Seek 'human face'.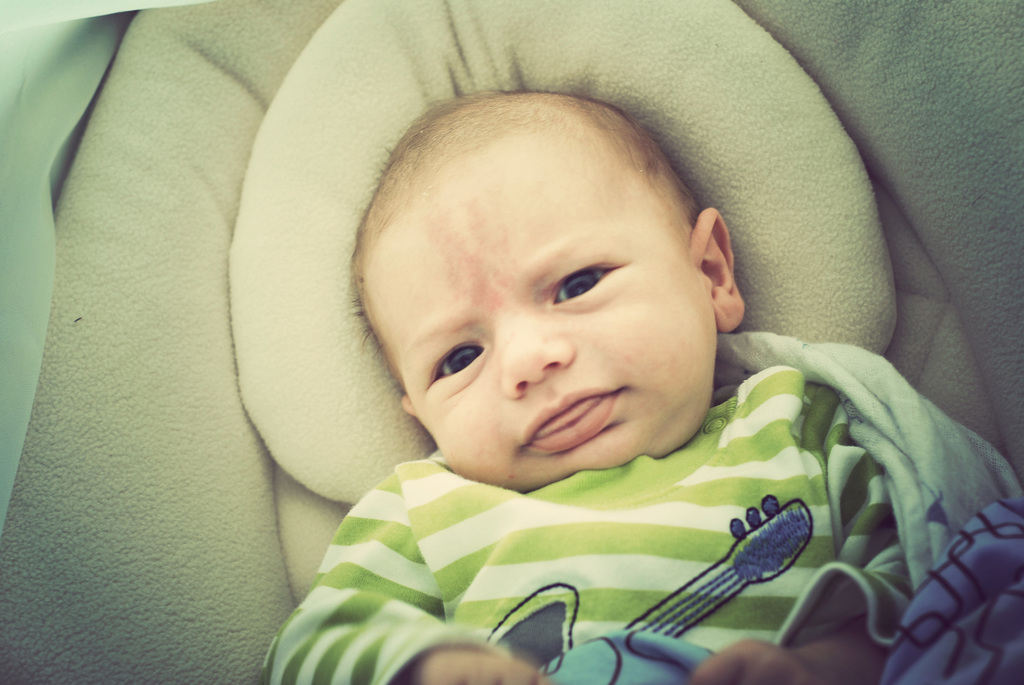
(365, 168, 729, 471).
